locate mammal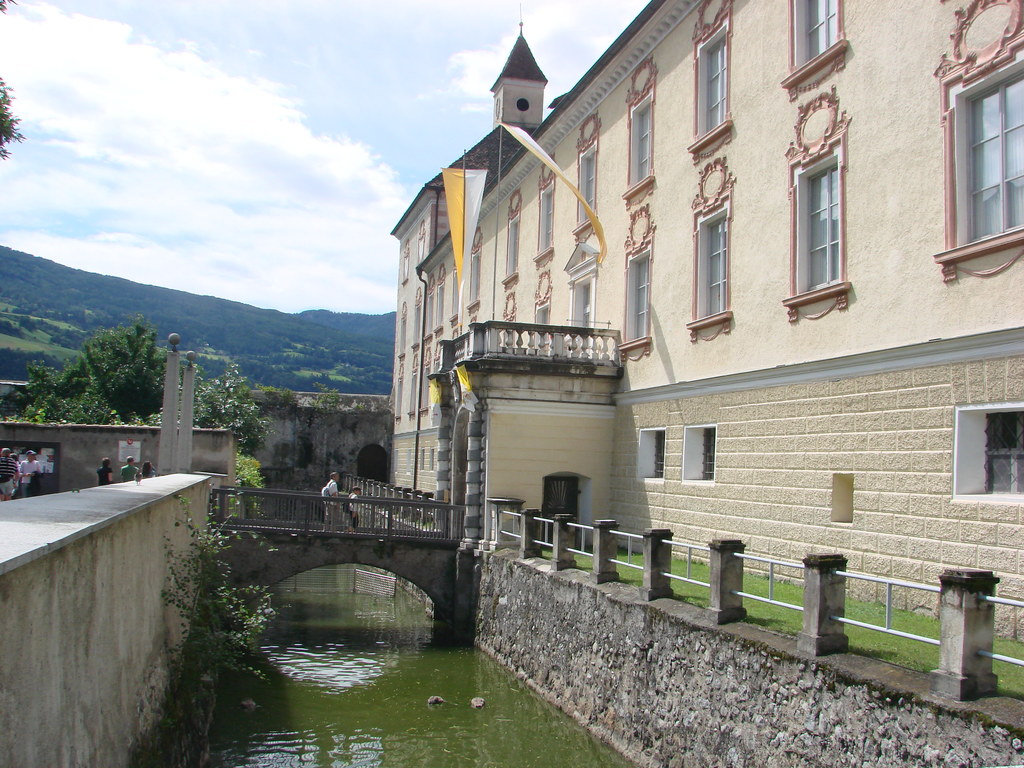
bbox=(350, 486, 358, 529)
